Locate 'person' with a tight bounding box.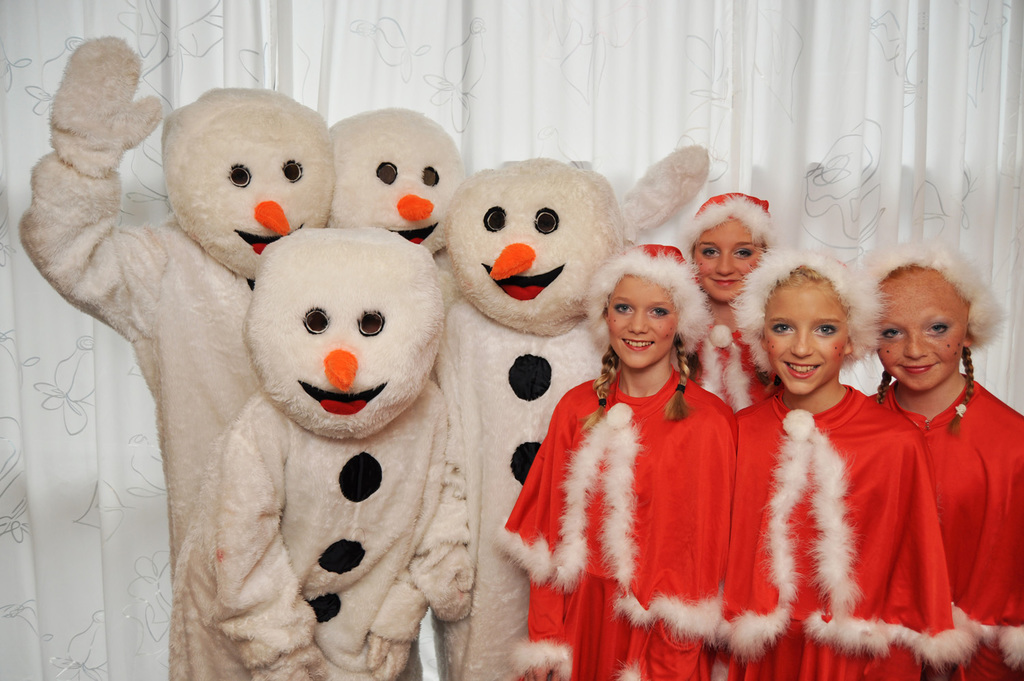
(511, 236, 748, 680).
